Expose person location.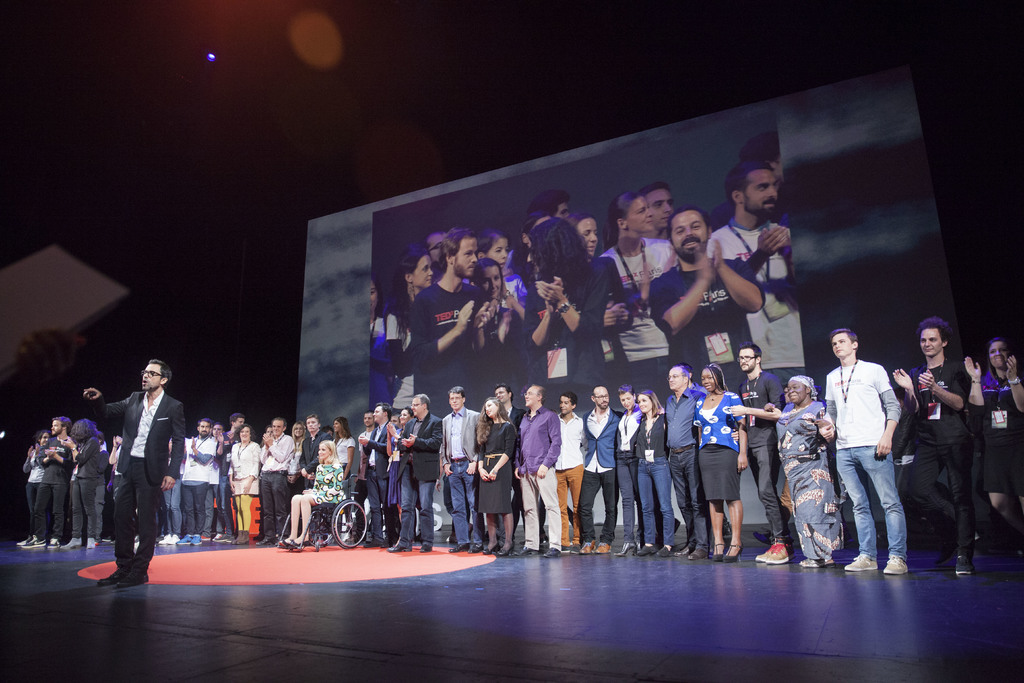
Exposed at x1=482, y1=227, x2=522, y2=311.
